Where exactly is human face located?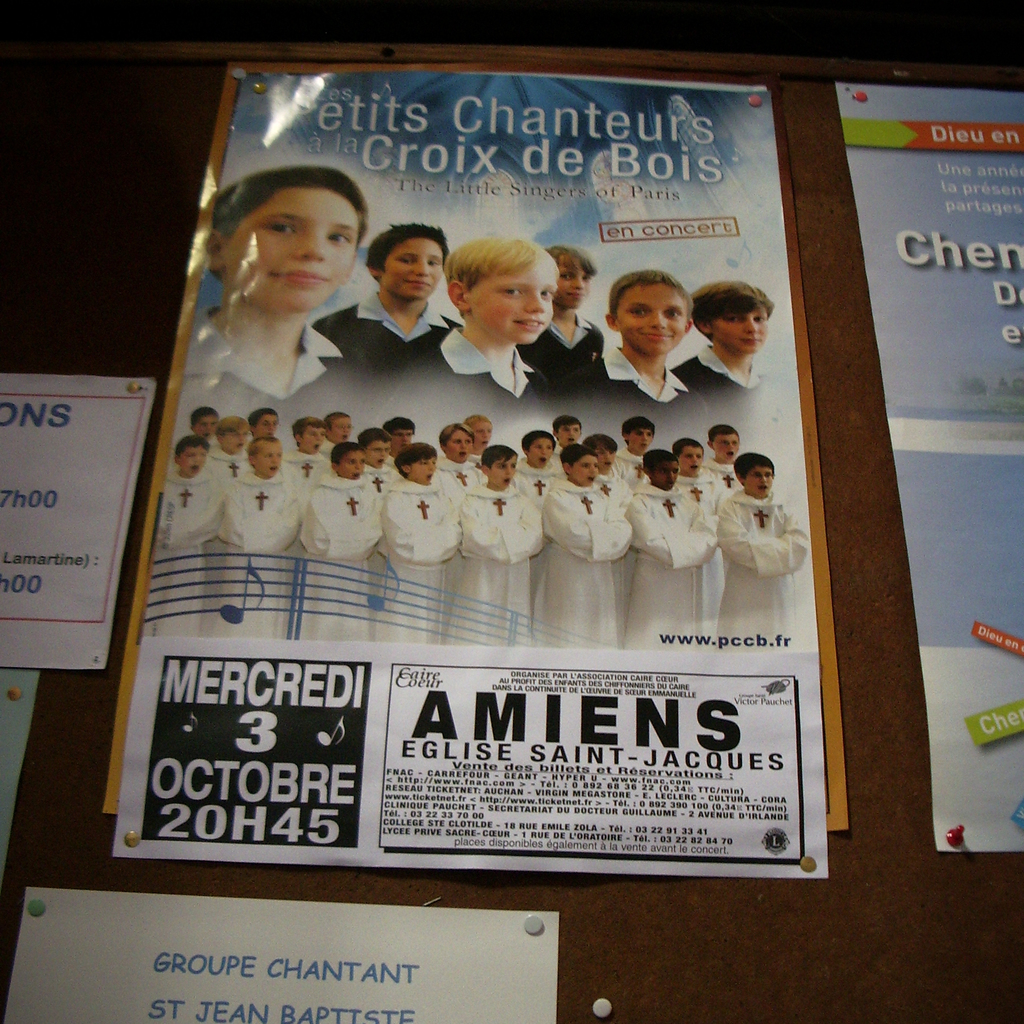
Its bounding box is rect(620, 283, 681, 353).
